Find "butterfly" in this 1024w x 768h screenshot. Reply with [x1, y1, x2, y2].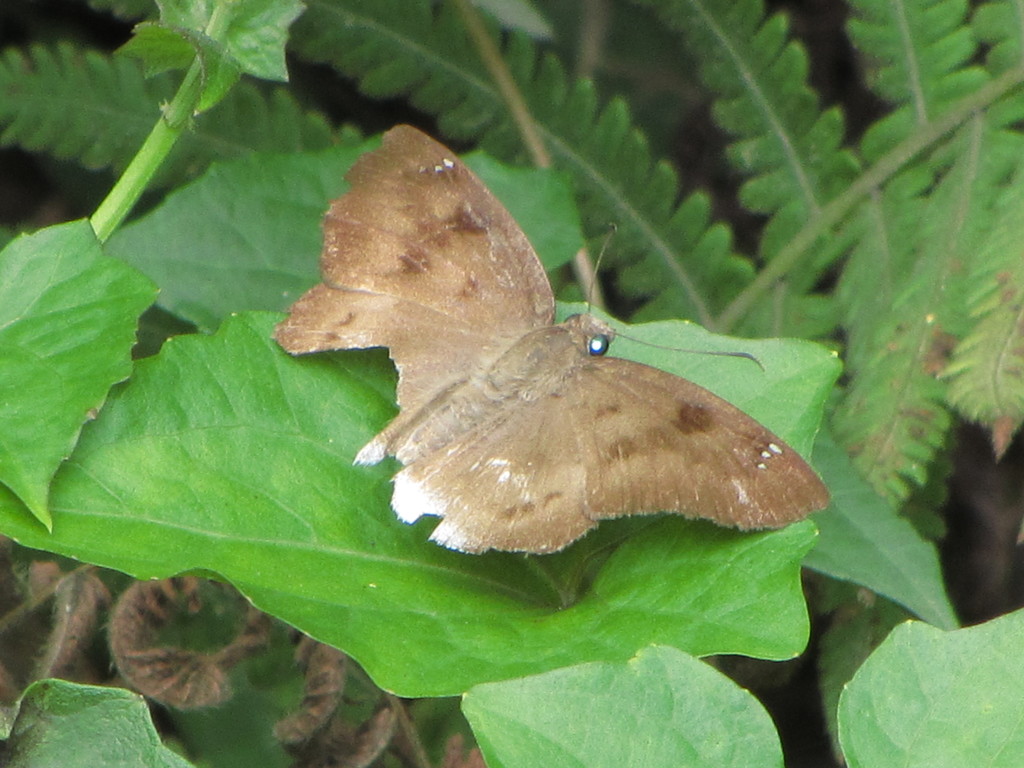
[297, 116, 822, 614].
